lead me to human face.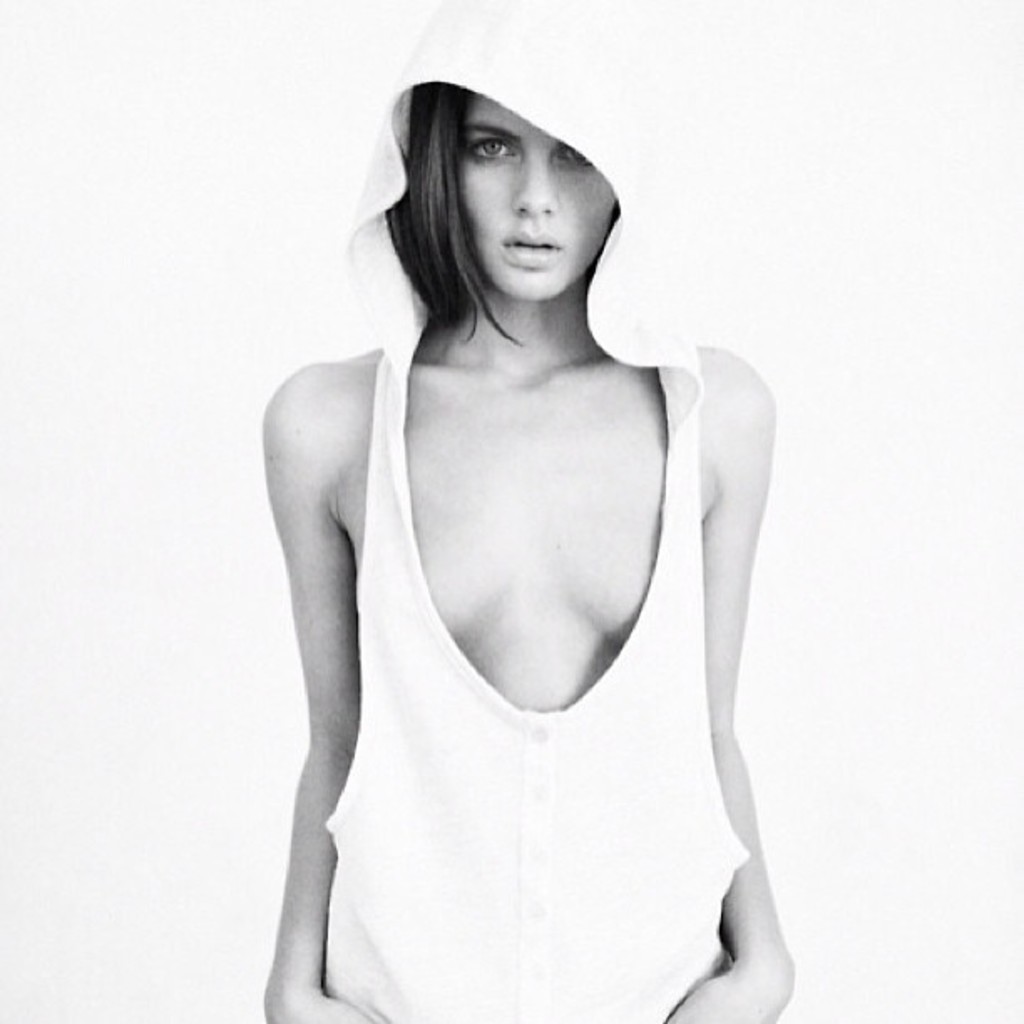
Lead to [x1=458, y1=95, x2=617, y2=301].
